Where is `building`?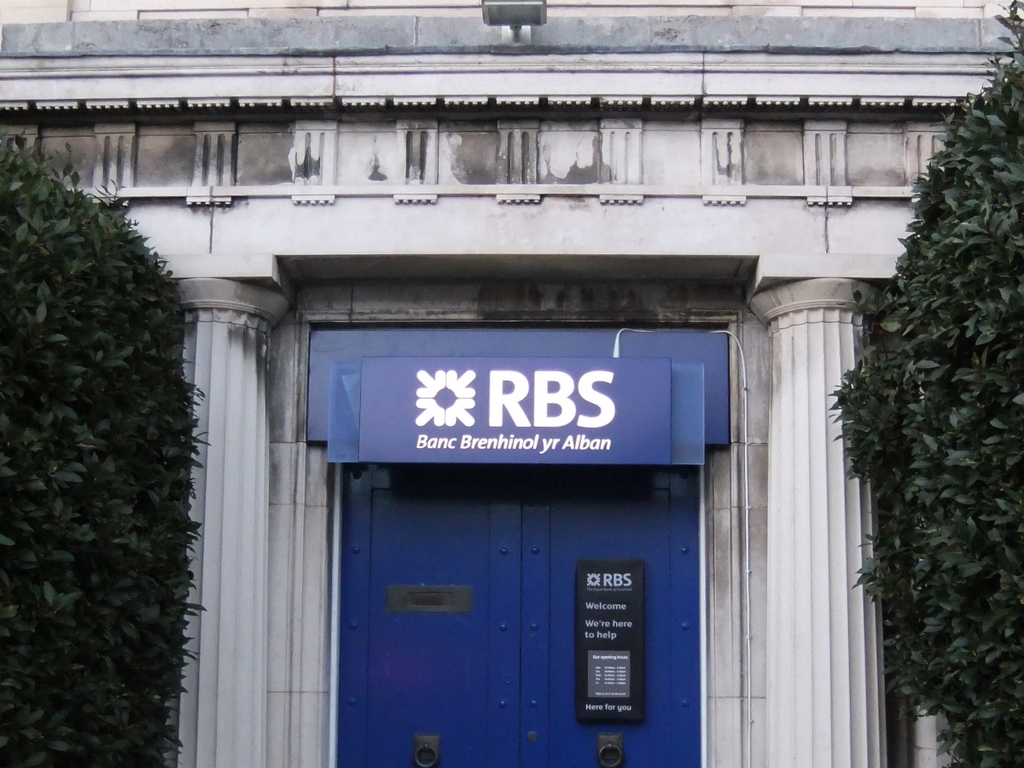
x1=0, y1=0, x2=1023, y2=767.
